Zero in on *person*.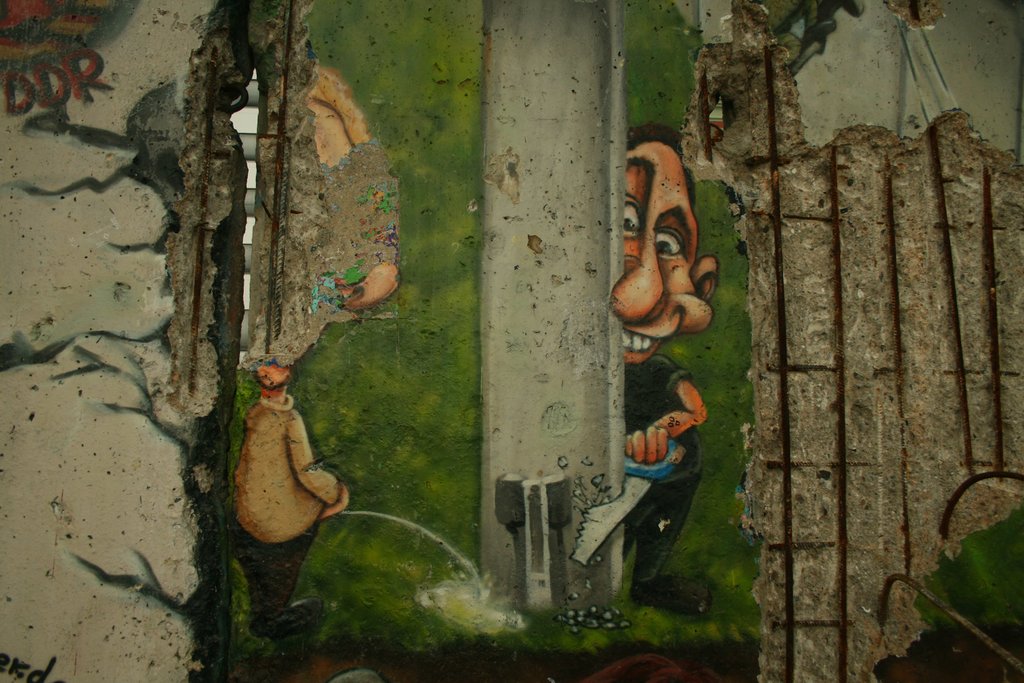
Zeroed in: box=[612, 110, 710, 622].
